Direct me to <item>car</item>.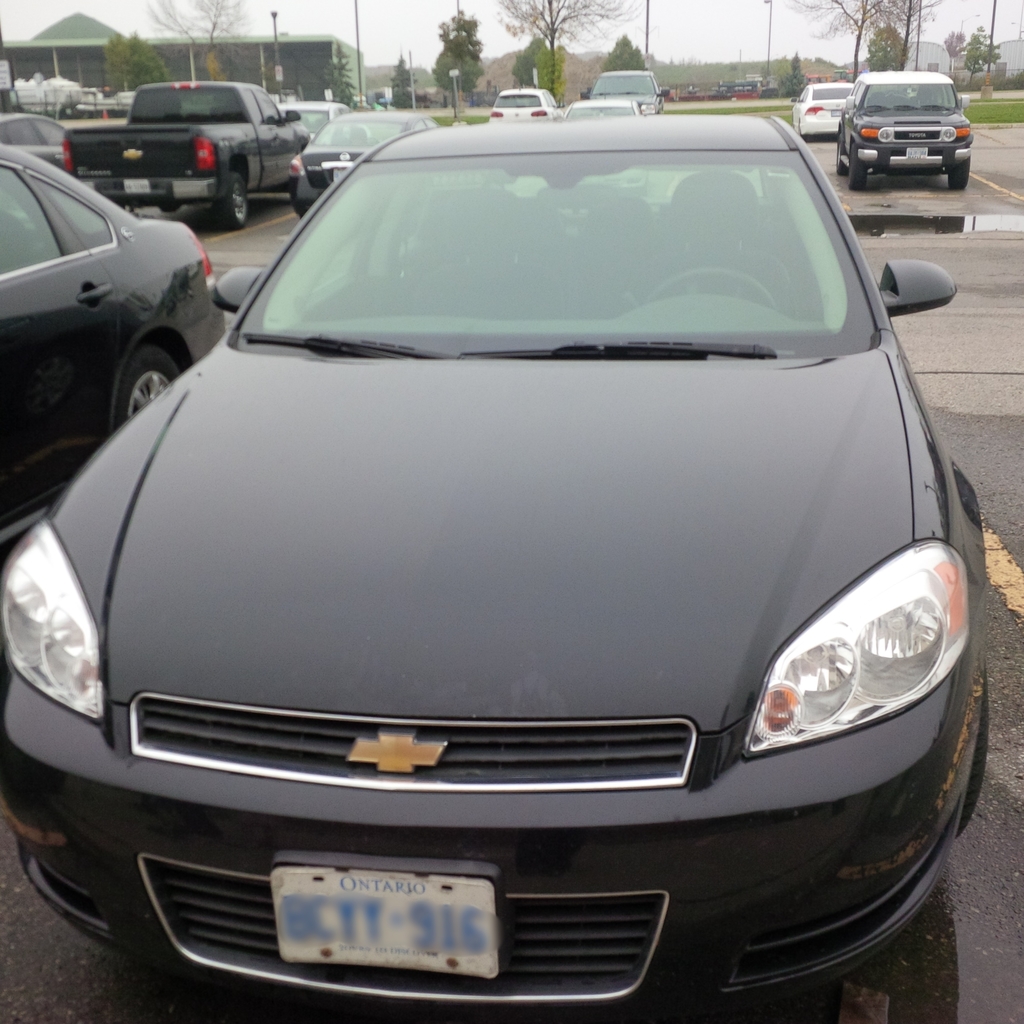
Direction: 0,145,221,598.
